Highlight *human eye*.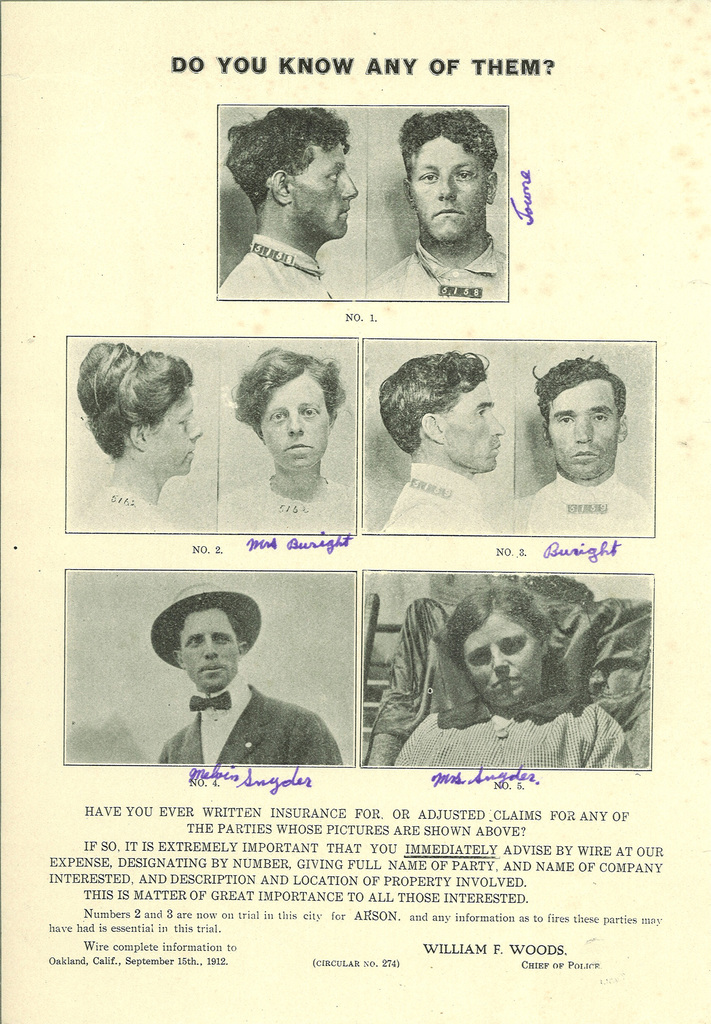
Highlighted region: box=[271, 410, 287, 424].
